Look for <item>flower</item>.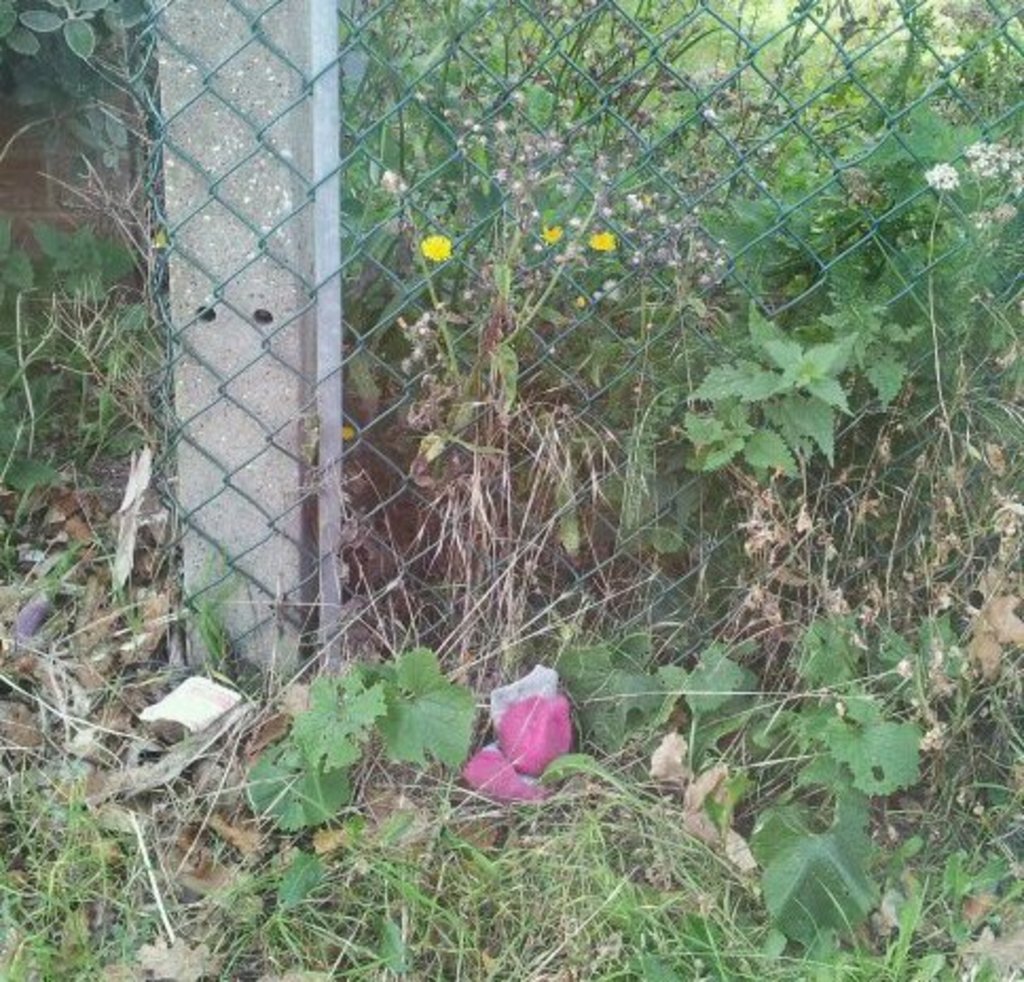
Found: rect(586, 235, 616, 252).
